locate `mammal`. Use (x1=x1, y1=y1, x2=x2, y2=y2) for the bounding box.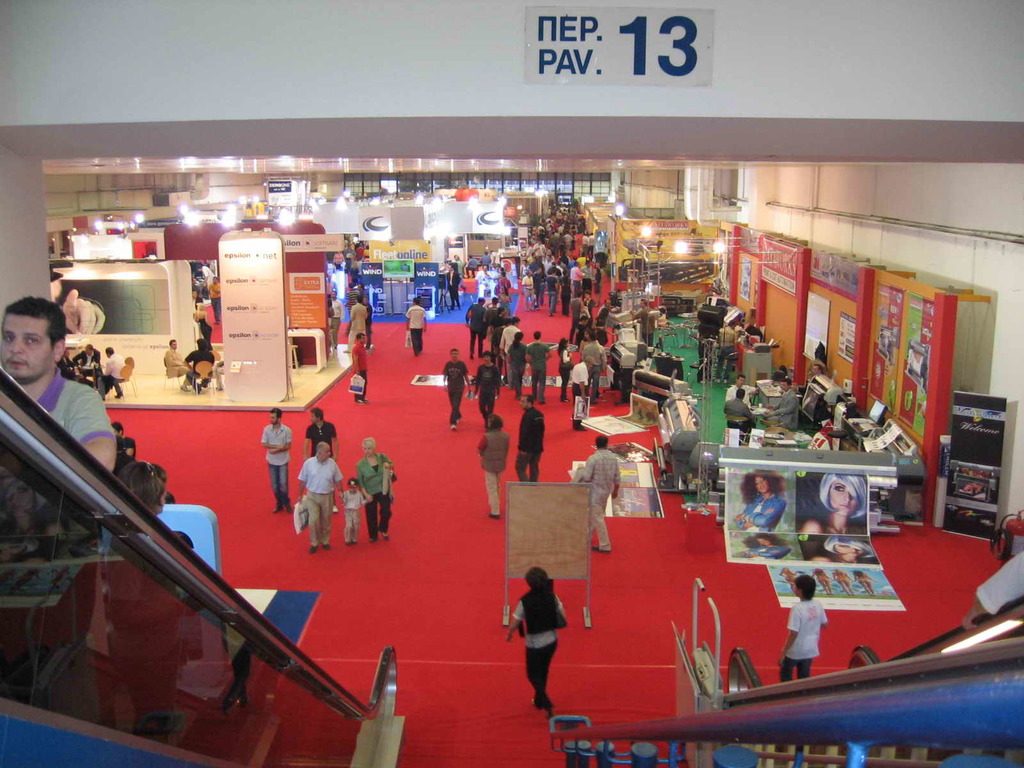
(x1=716, y1=321, x2=741, y2=377).
